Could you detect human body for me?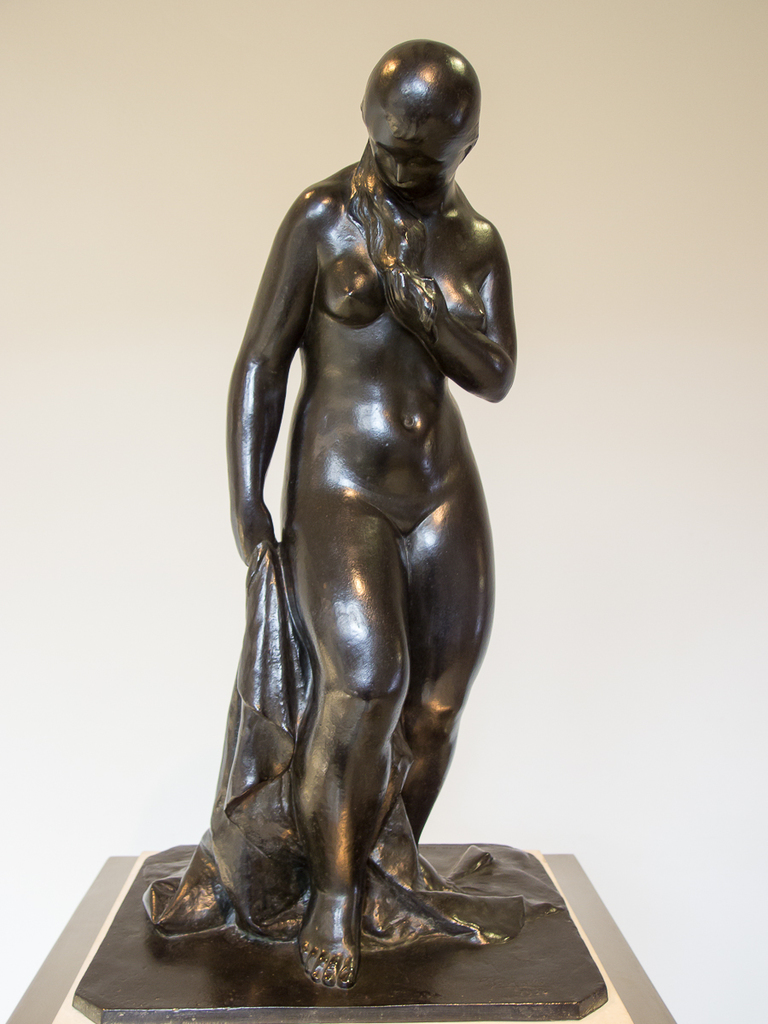
Detection result: x1=166, y1=16, x2=563, y2=999.
